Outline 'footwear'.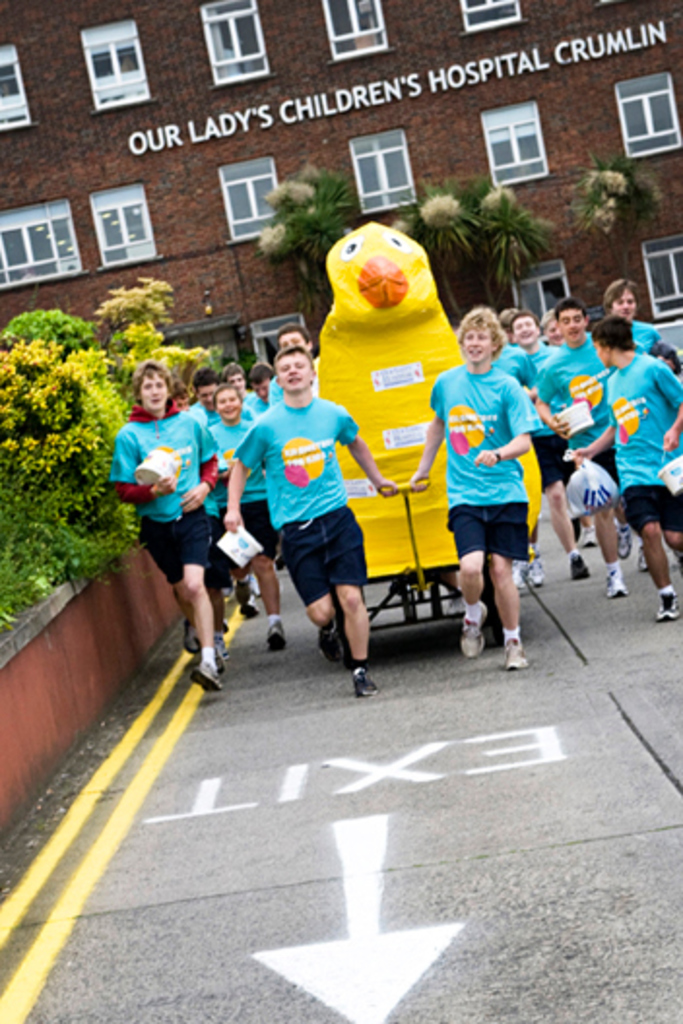
Outline: [570,549,588,580].
